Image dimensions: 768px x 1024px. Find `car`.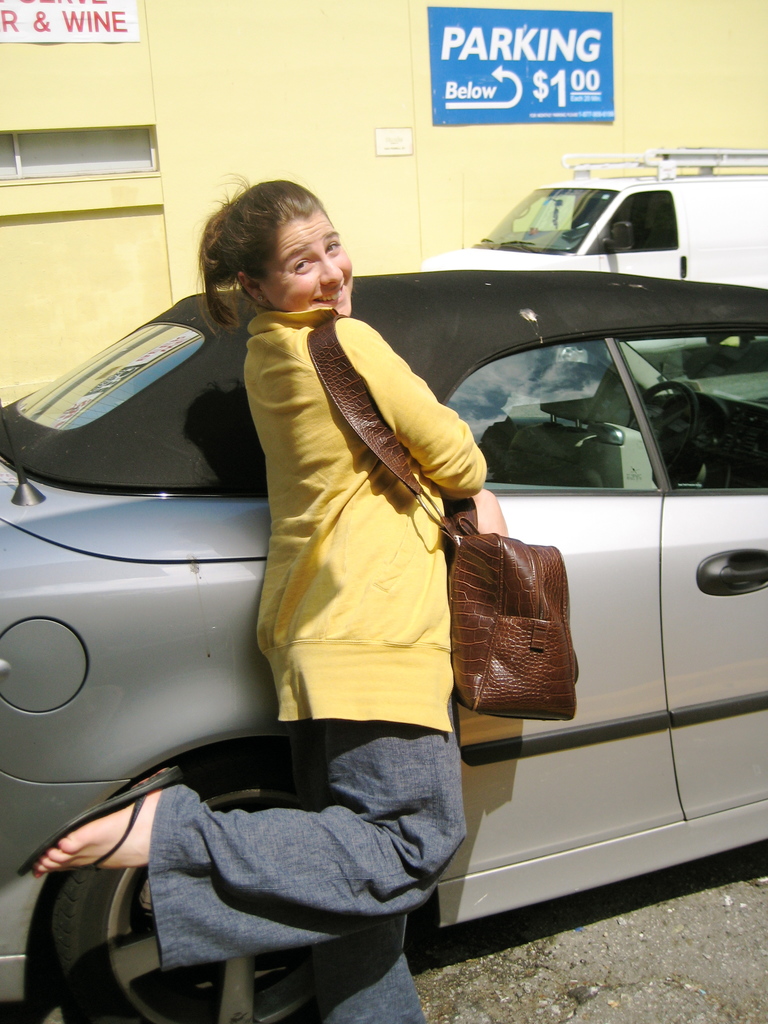
{"left": 0, "top": 273, "right": 767, "bottom": 1023}.
